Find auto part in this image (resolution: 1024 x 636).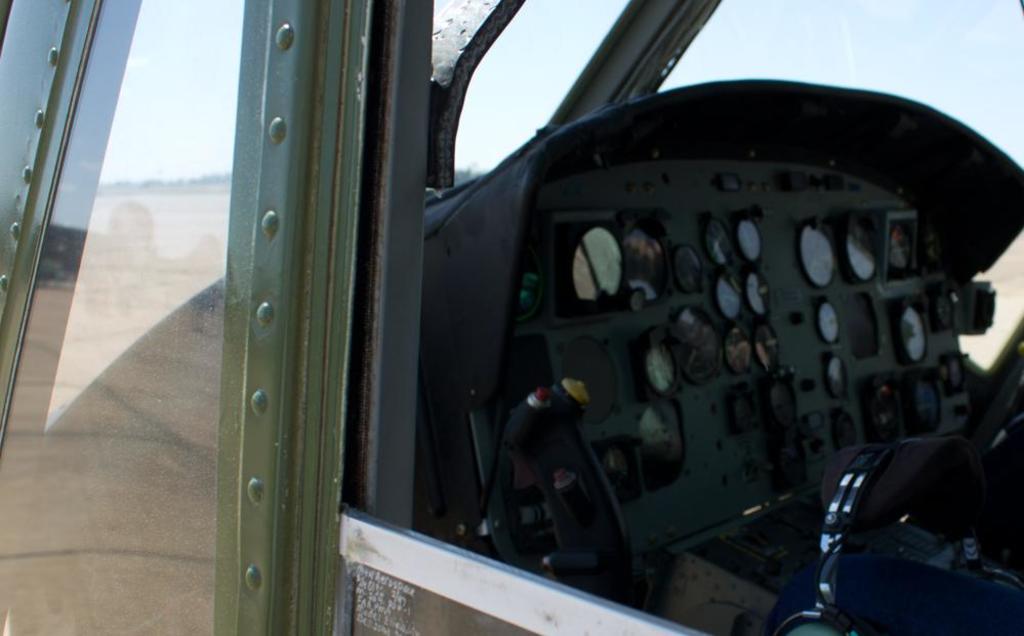
[left=2, top=0, right=1023, bottom=635].
